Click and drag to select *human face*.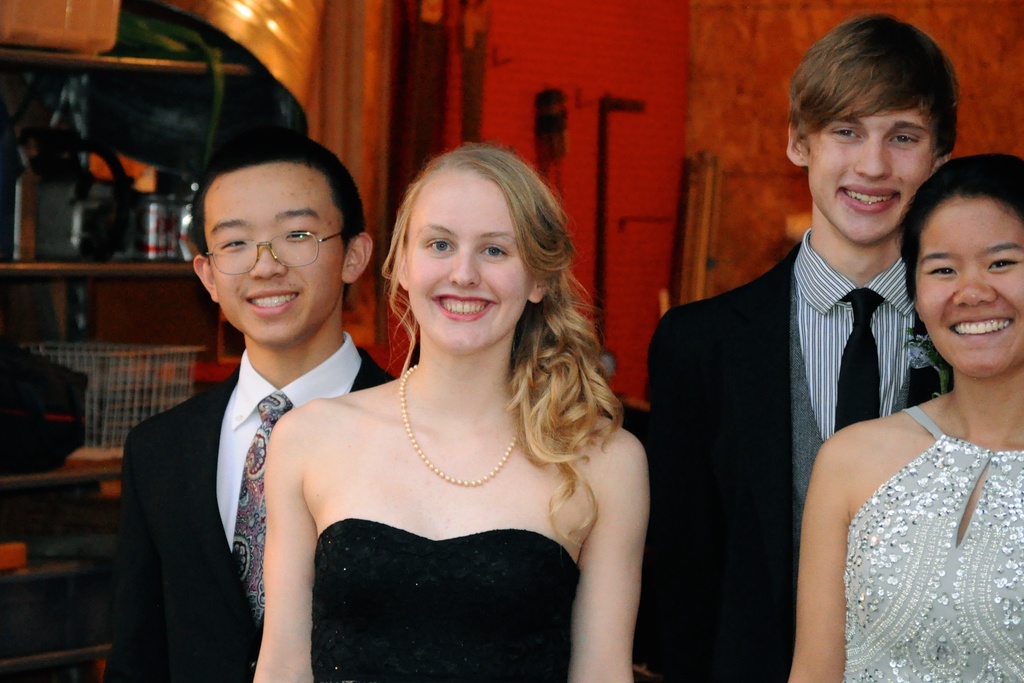
Selection: [912, 190, 1023, 381].
